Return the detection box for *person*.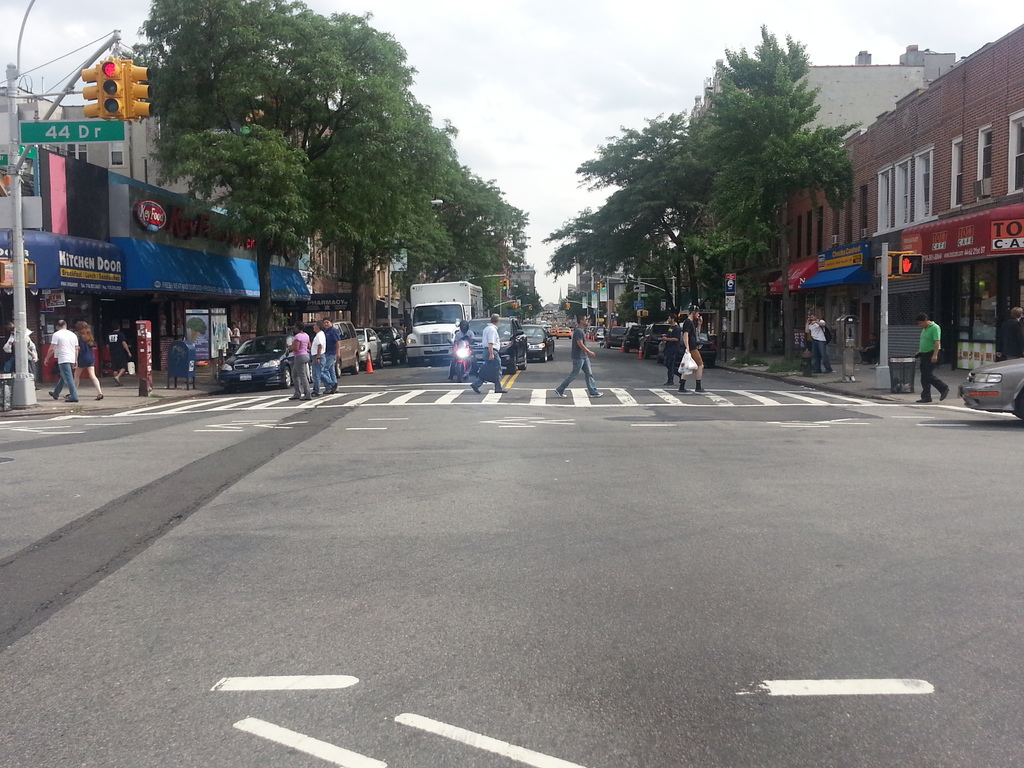
802,307,835,377.
